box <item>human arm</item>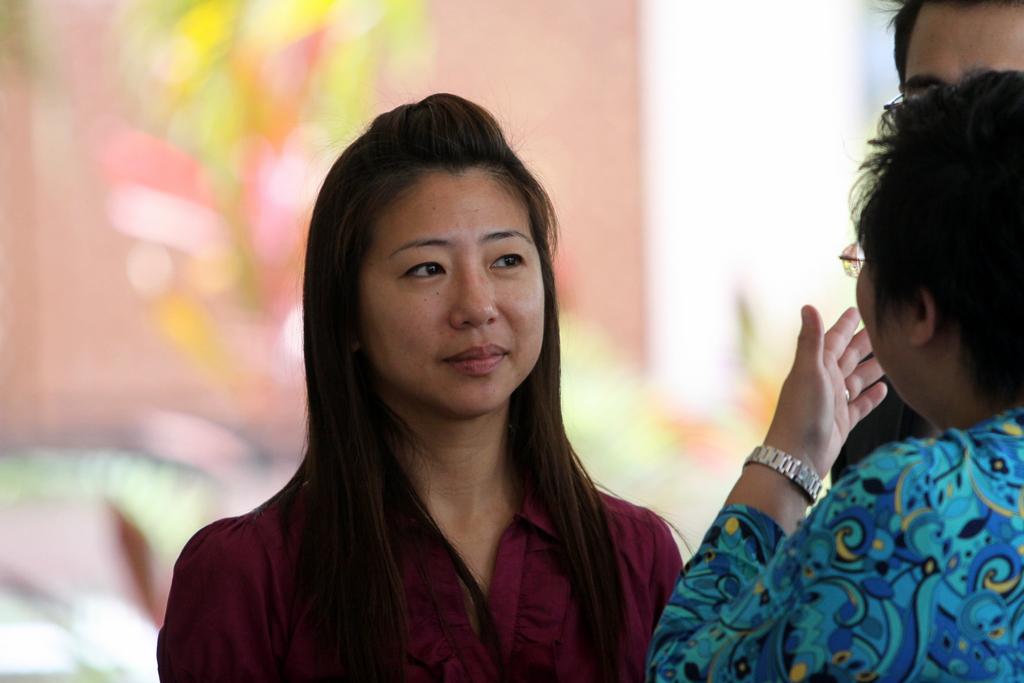
678 285 942 651
